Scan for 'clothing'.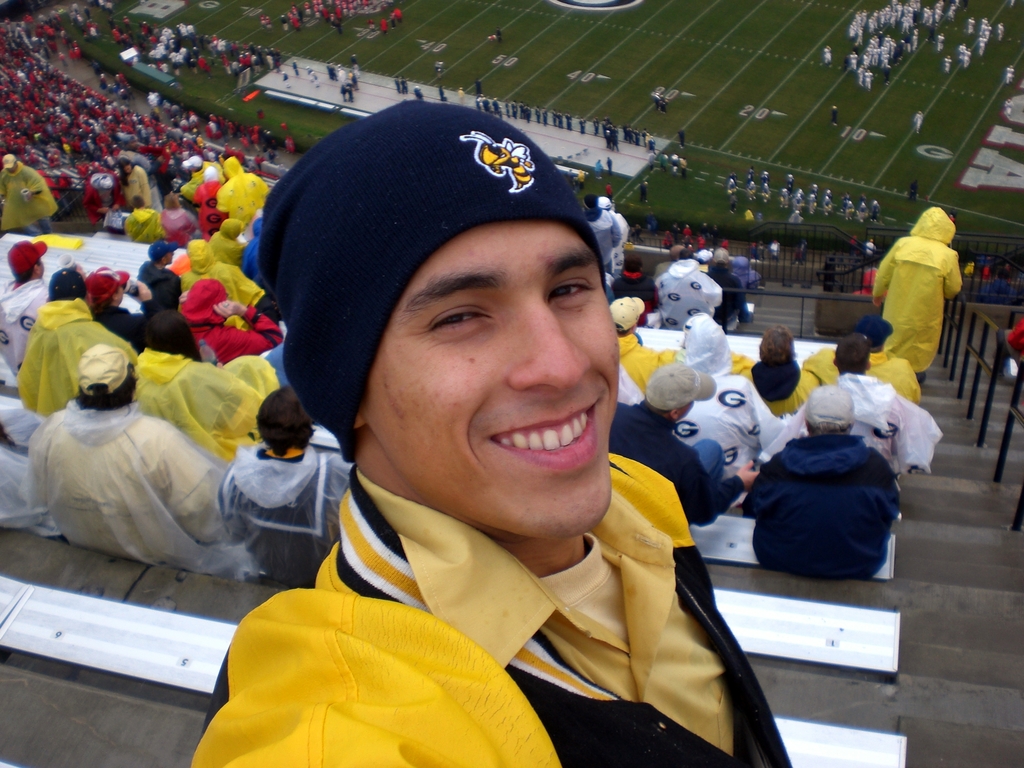
Scan result: {"x1": 16, "y1": 298, "x2": 144, "y2": 420}.
